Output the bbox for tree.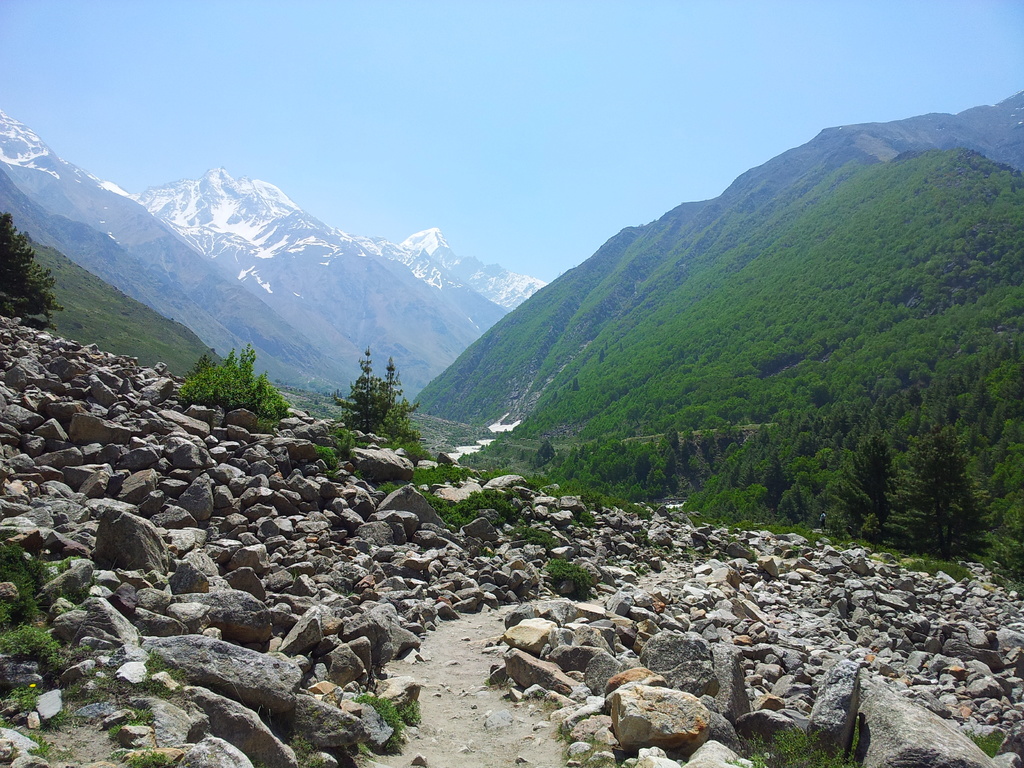
box(172, 336, 287, 420).
